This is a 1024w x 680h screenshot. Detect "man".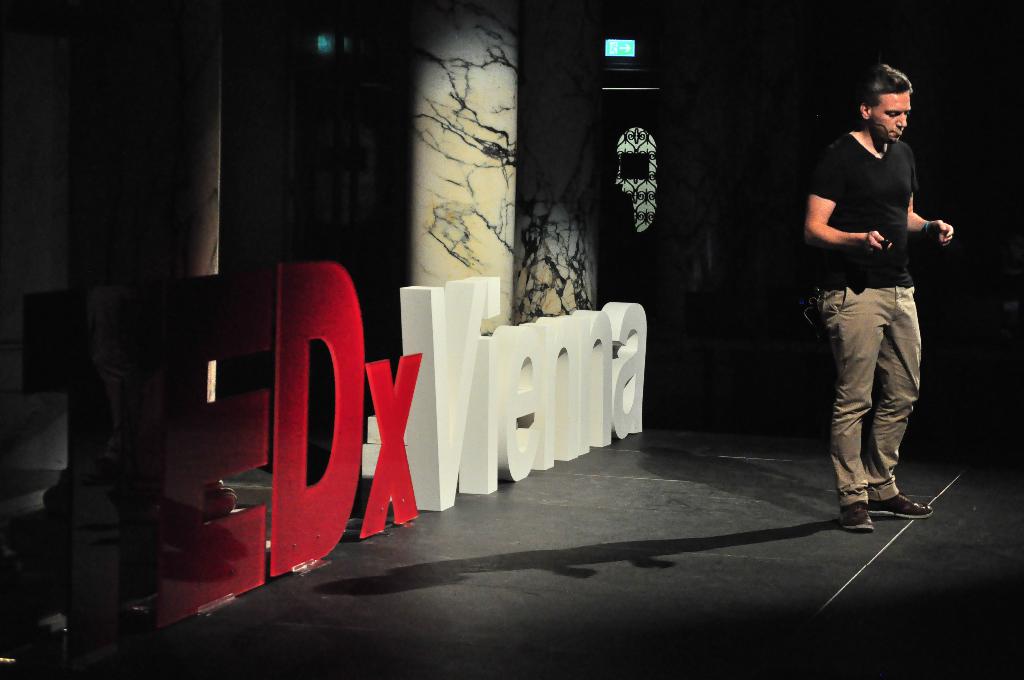
[799, 56, 953, 540].
